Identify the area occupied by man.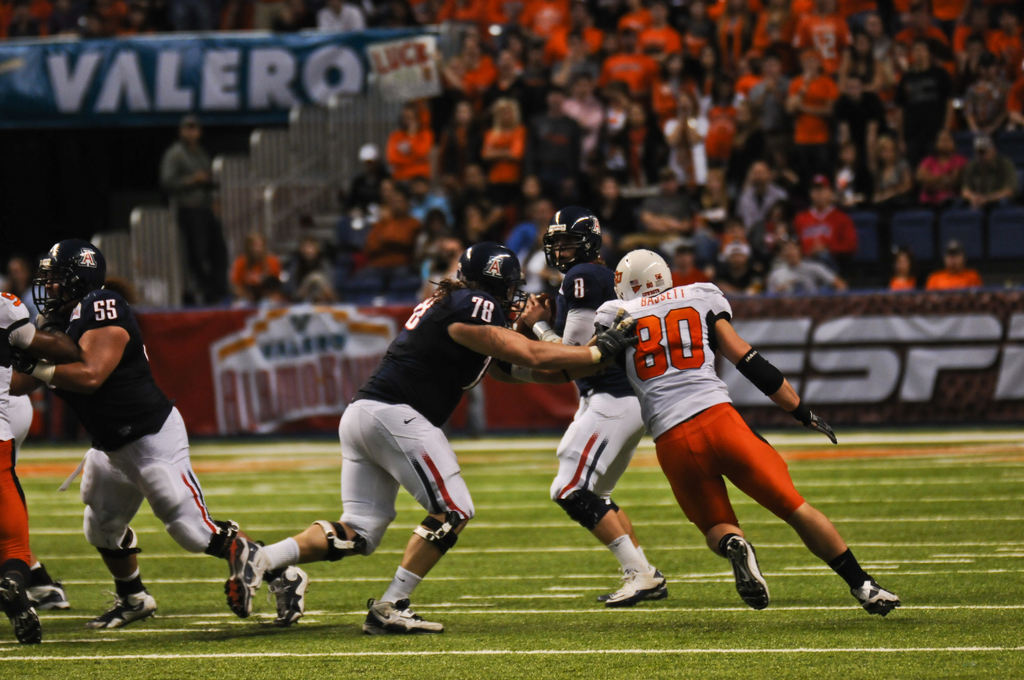
Area: box=[228, 232, 655, 639].
